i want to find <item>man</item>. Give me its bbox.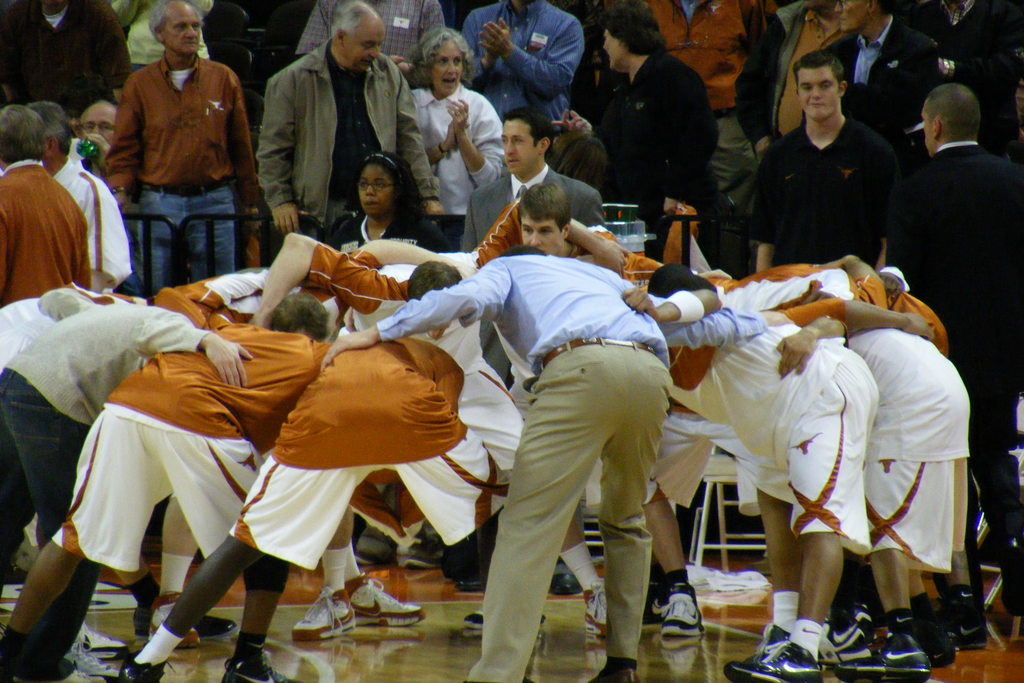
[left=0, top=184, right=976, bottom=682].
